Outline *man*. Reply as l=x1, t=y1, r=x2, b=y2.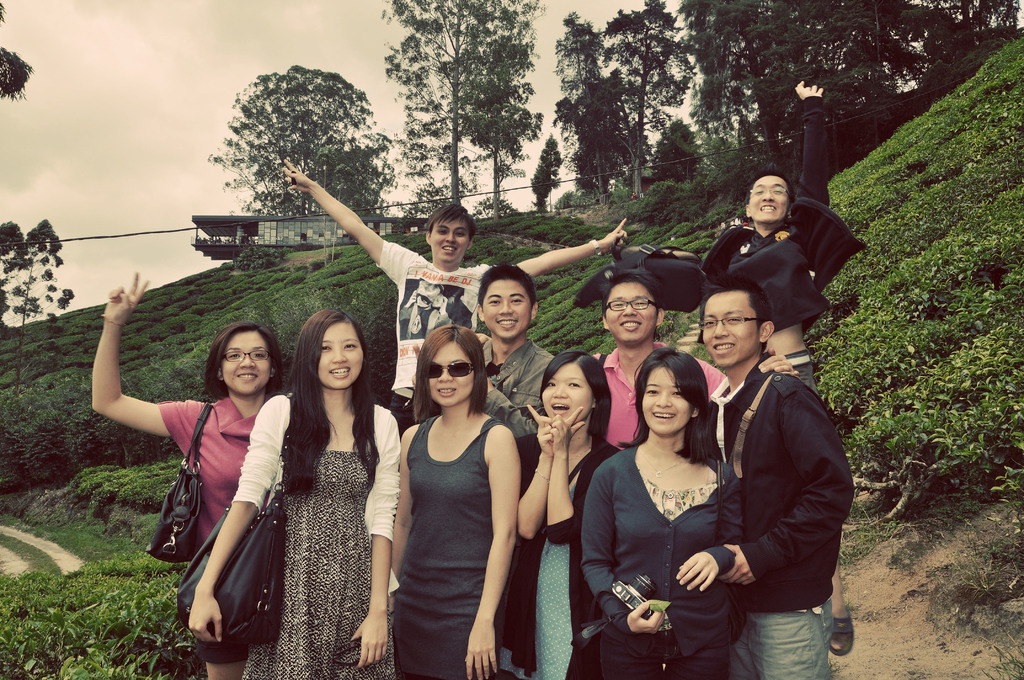
l=590, t=271, r=797, b=456.
